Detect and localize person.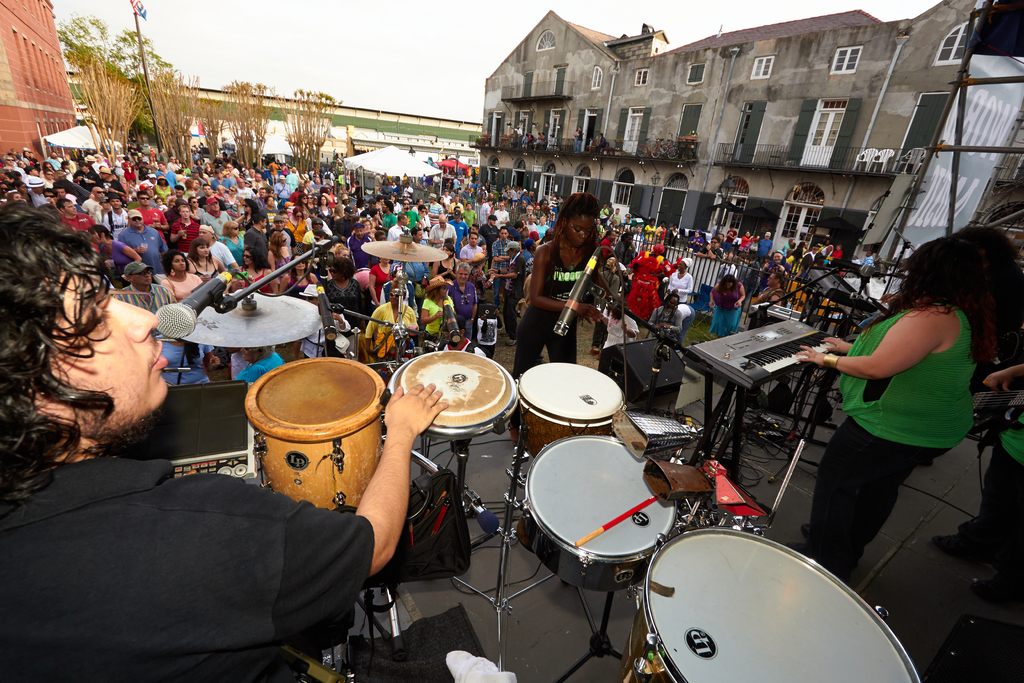
Localized at region(515, 221, 526, 234).
